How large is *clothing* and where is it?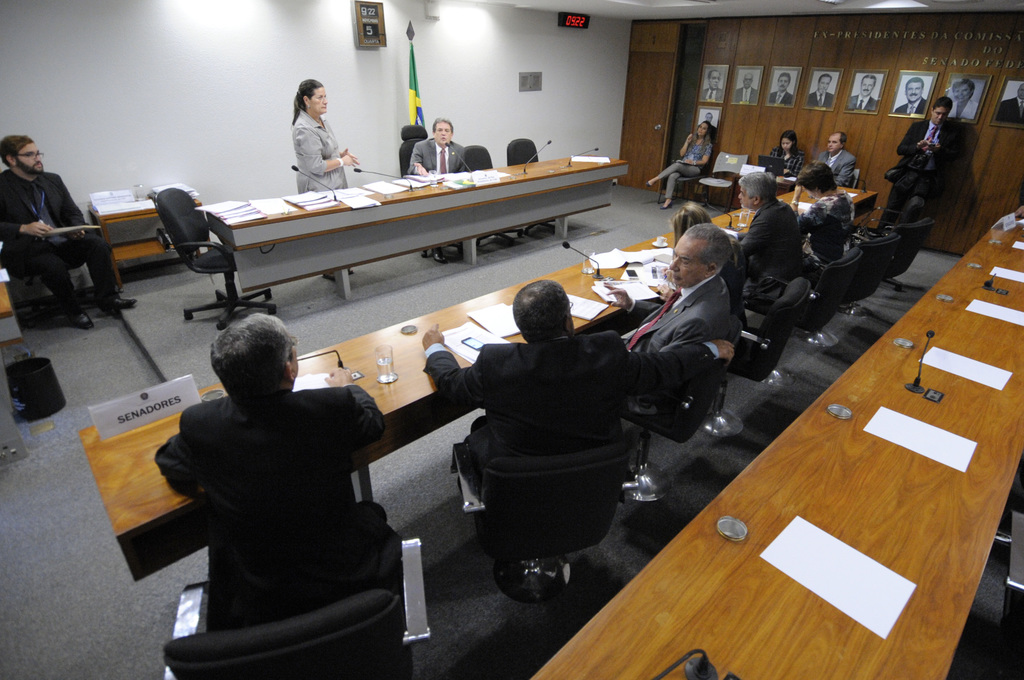
Bounding box: 415,345,724,495.
